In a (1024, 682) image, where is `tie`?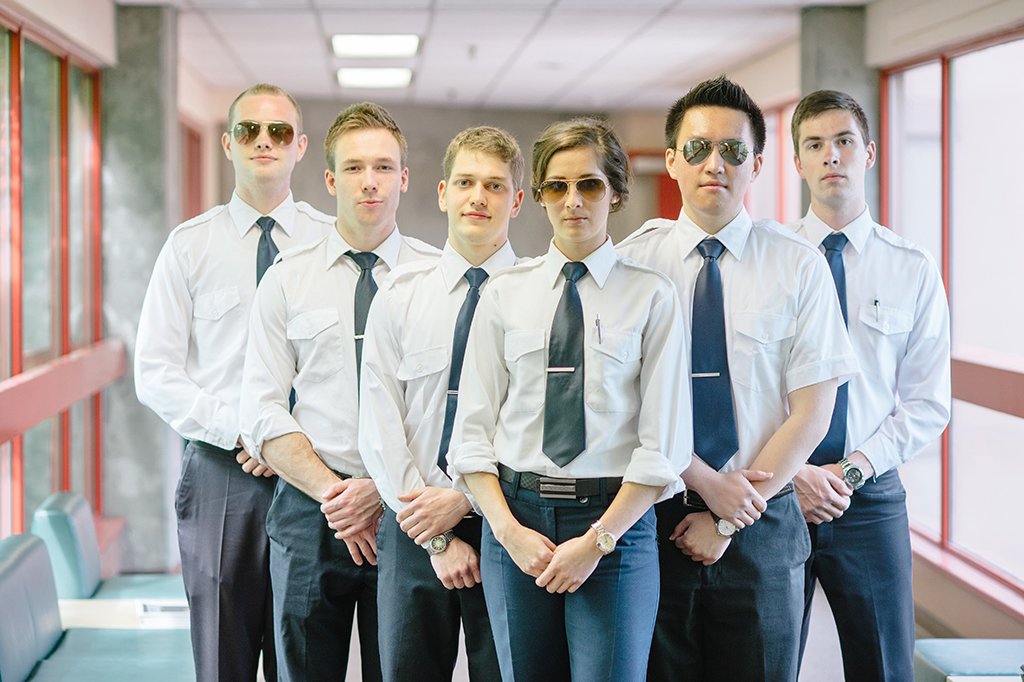
436 266 489 484.
